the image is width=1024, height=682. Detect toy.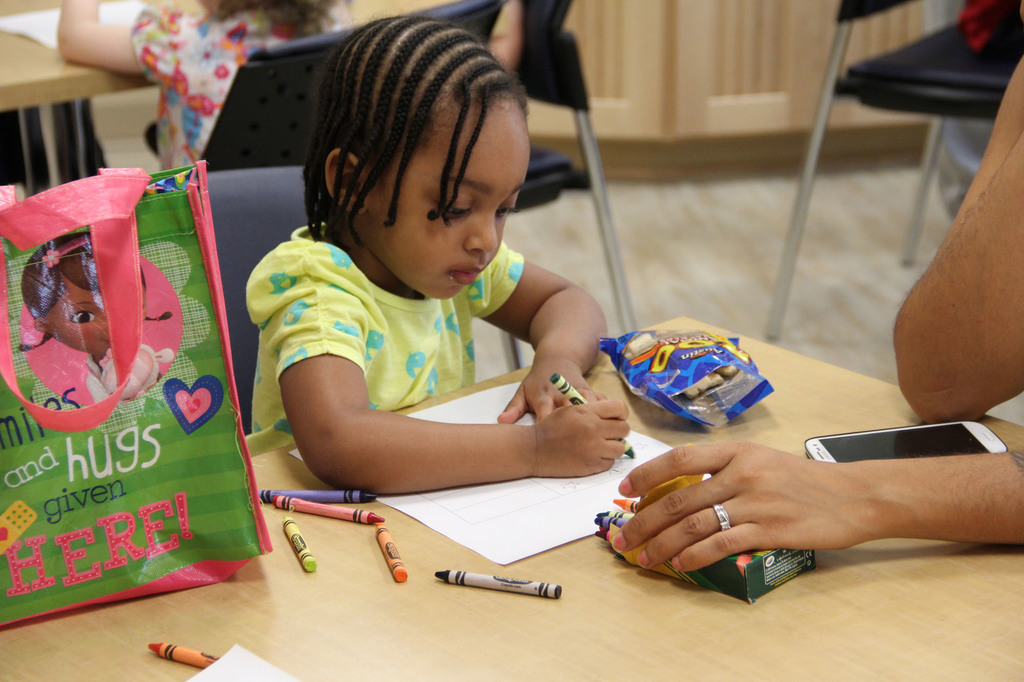
Detection: (613, 311, 793, 416).
